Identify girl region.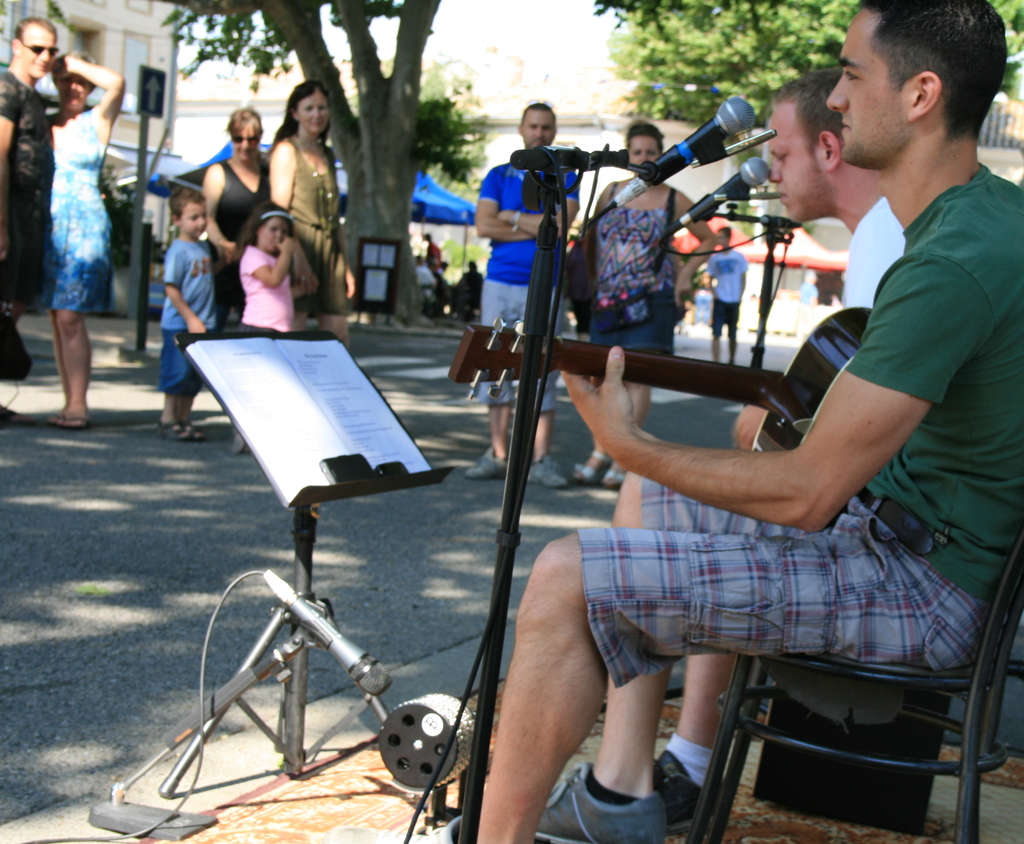
Region: box=[573, 120, 737, 500].
